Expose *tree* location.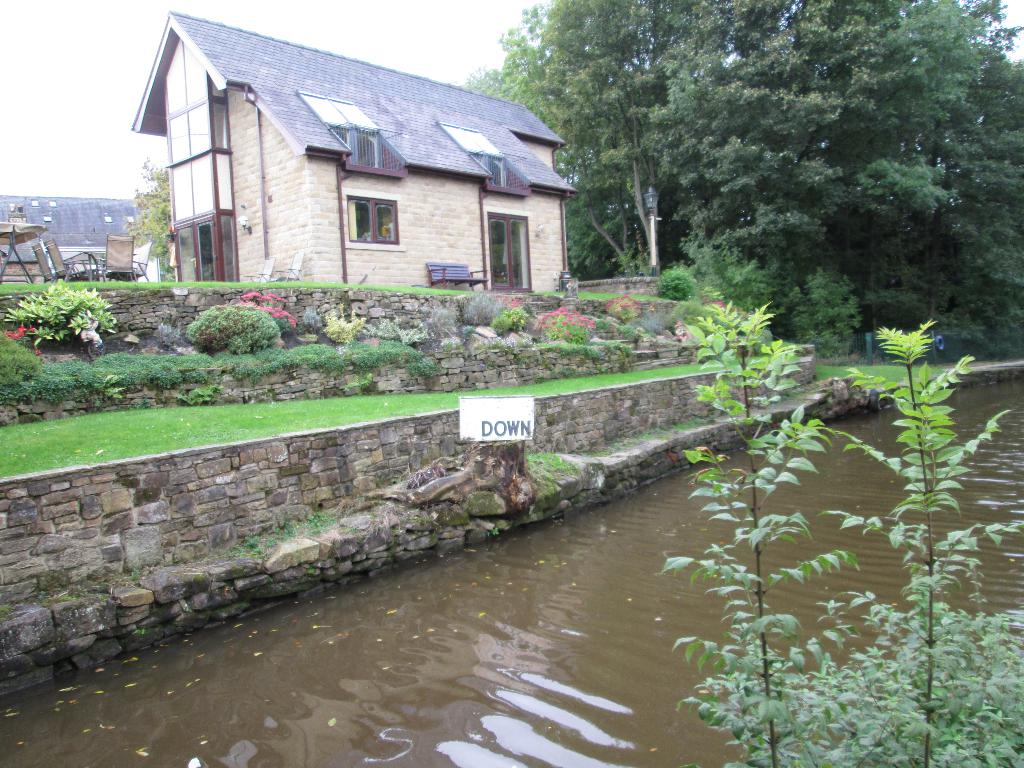
Exposed at (449,60,639,275).
